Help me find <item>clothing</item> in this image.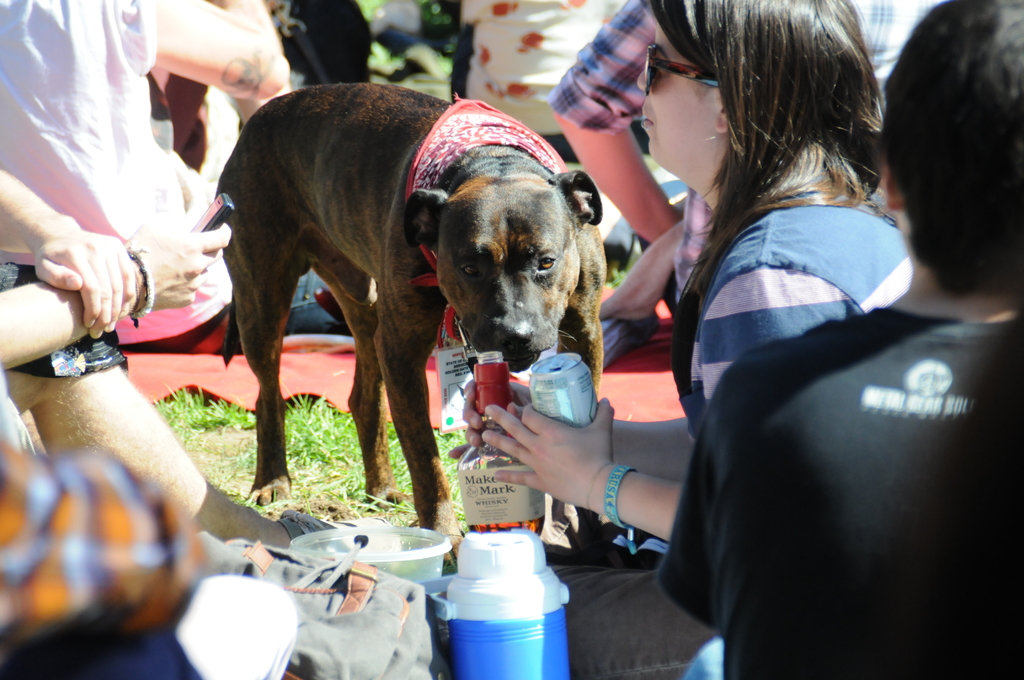
Found it: crop(0, 438, 195, 679).
